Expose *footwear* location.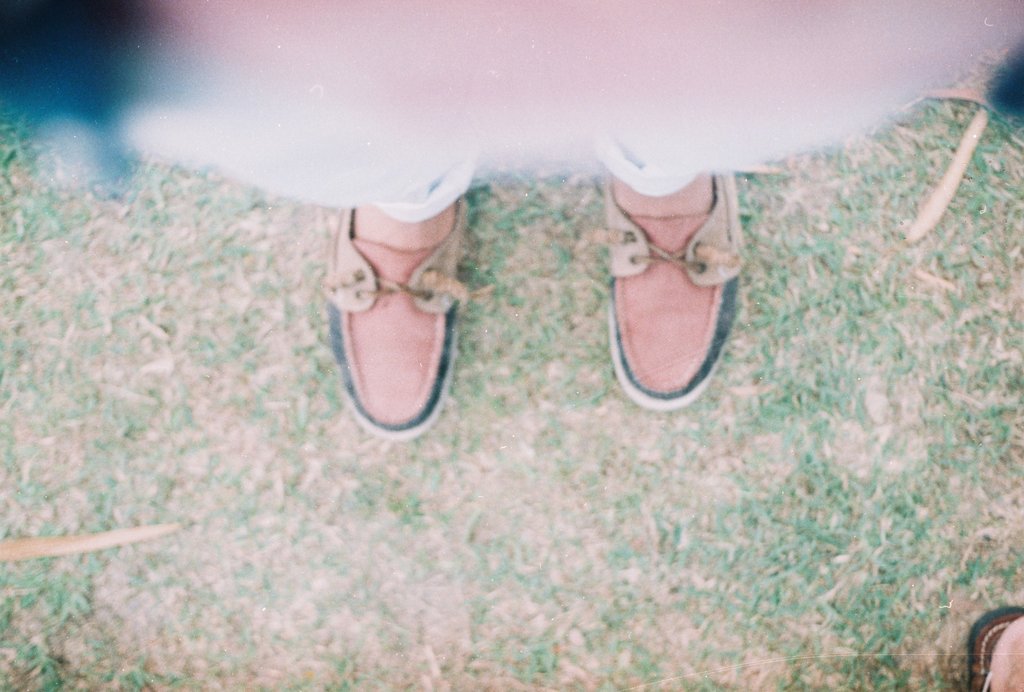
Exposed at (x1=596, y1=187, x2=751, y2=413).
